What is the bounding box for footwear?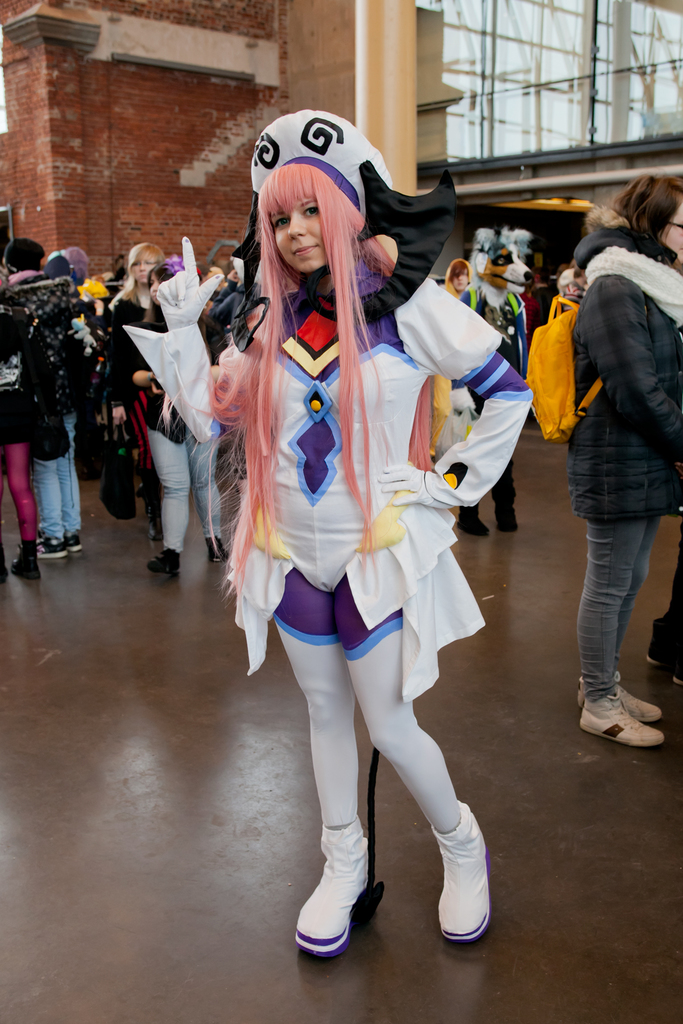
<box>495,509,523,531</box>.
